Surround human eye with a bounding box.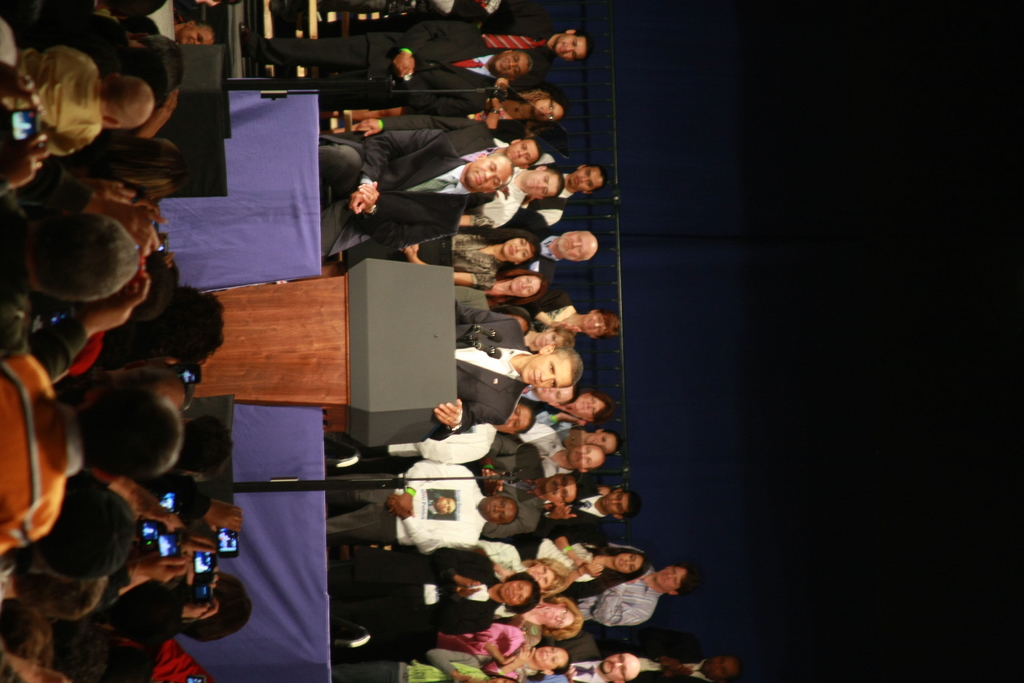
585, 448, 589, 452.
